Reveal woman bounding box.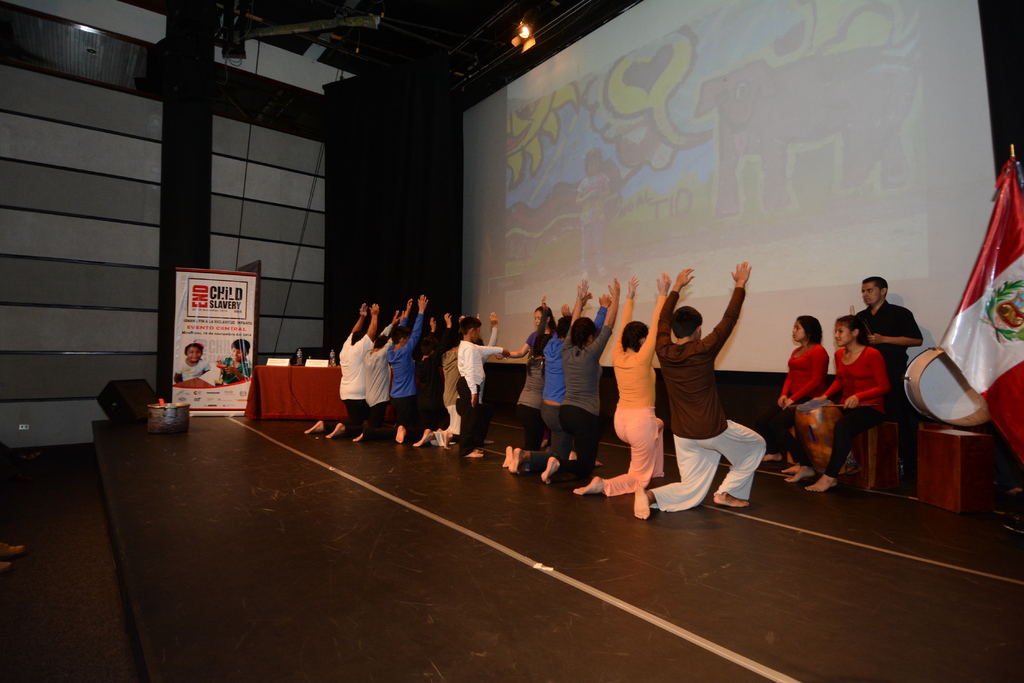
Revealed: (x1=564, y1=273, x2=624, y2=492).
